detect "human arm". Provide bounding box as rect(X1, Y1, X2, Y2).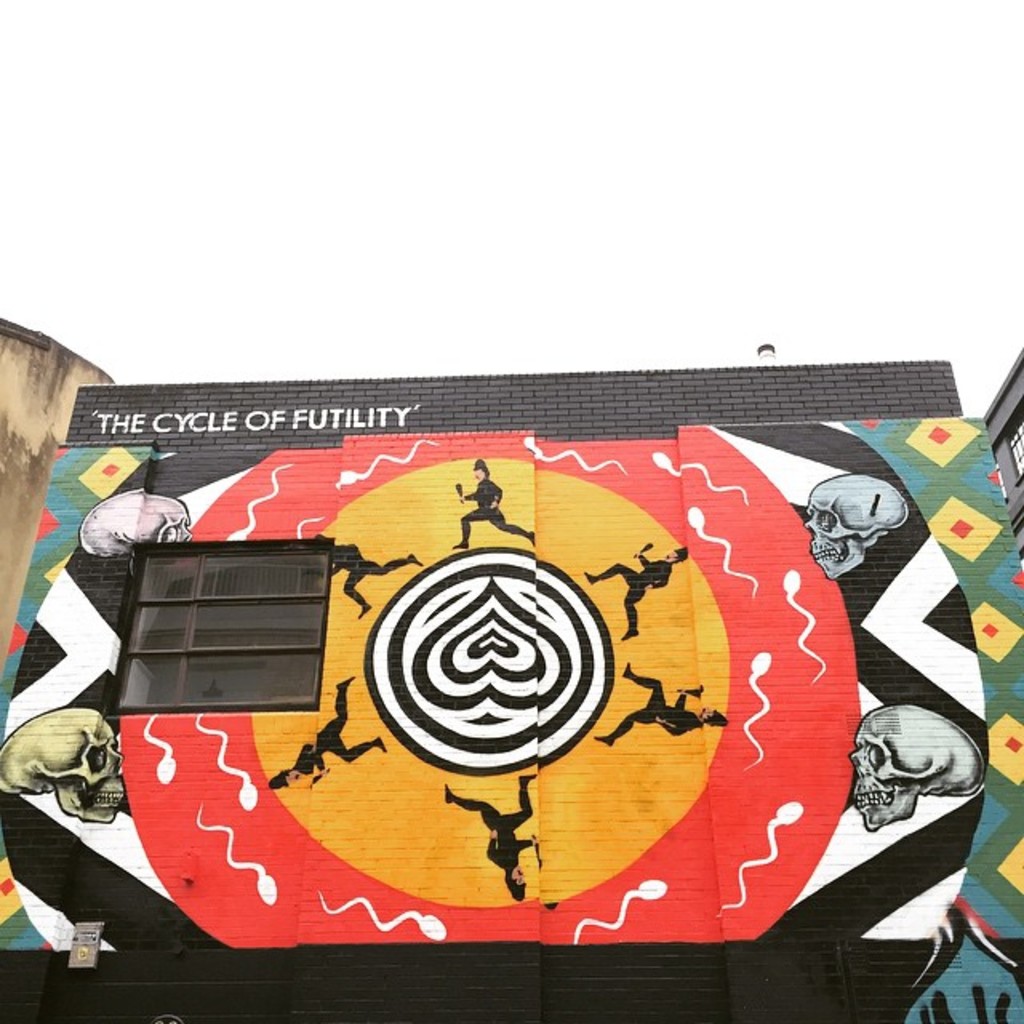
rect(650, 571, 666, 582).
